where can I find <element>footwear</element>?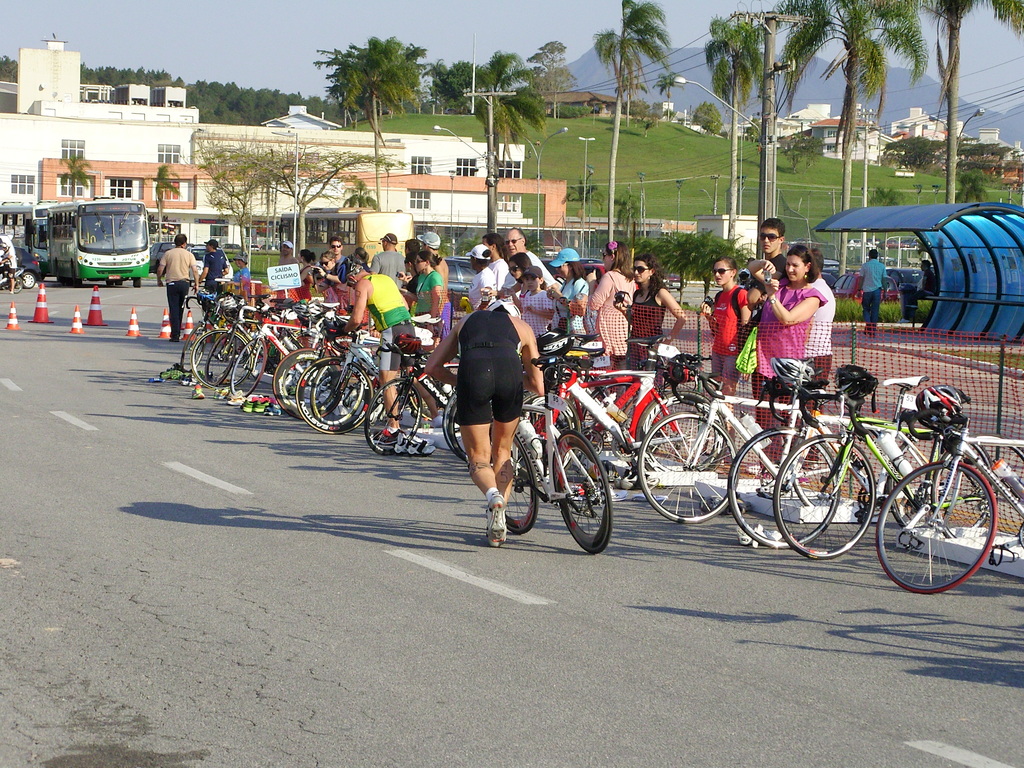
You can find it at [x1=727, y1=495, x2=753, y2=511].
